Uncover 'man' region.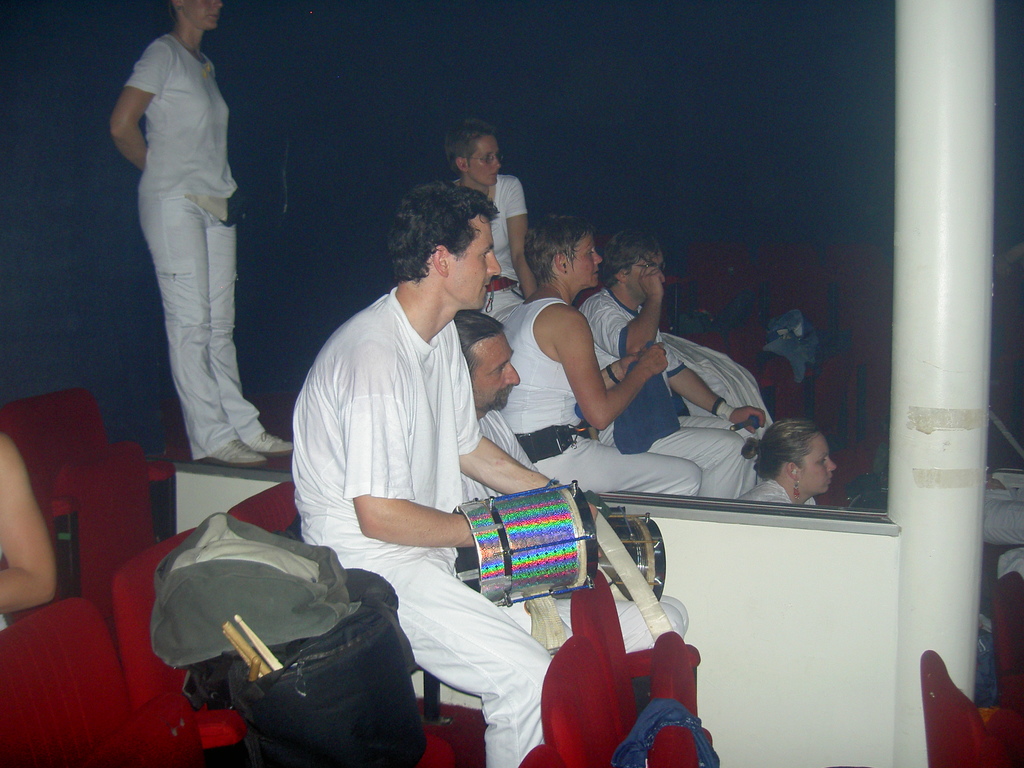
Uncovered: {"left": 291, "top": 177, "right": 599, "bottom": 767}.
